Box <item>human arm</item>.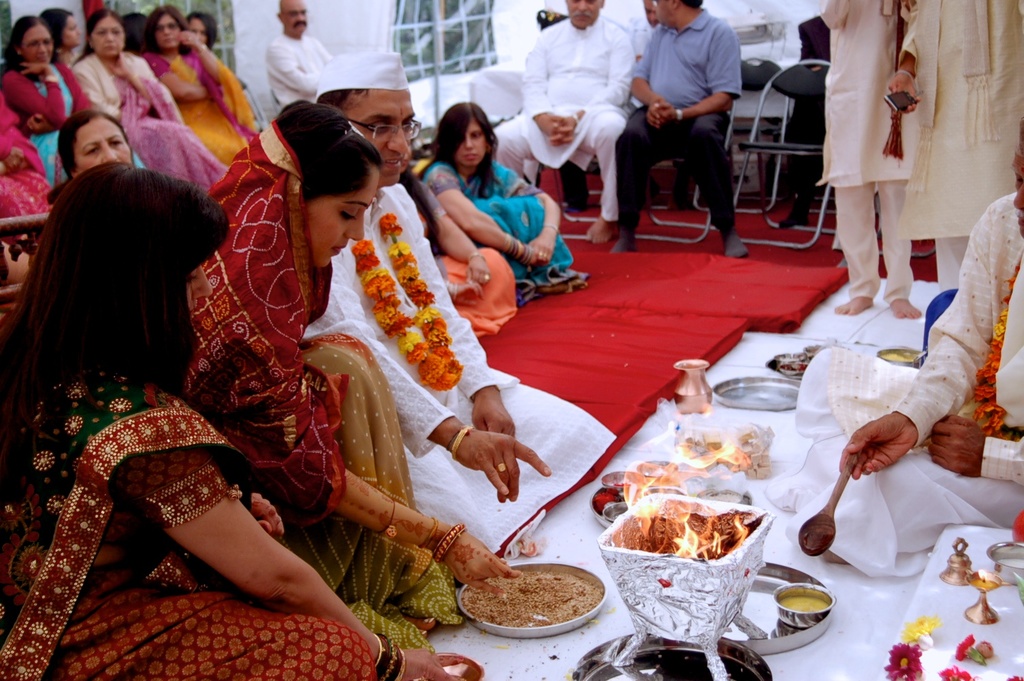
[551, 31, 633, 146].
